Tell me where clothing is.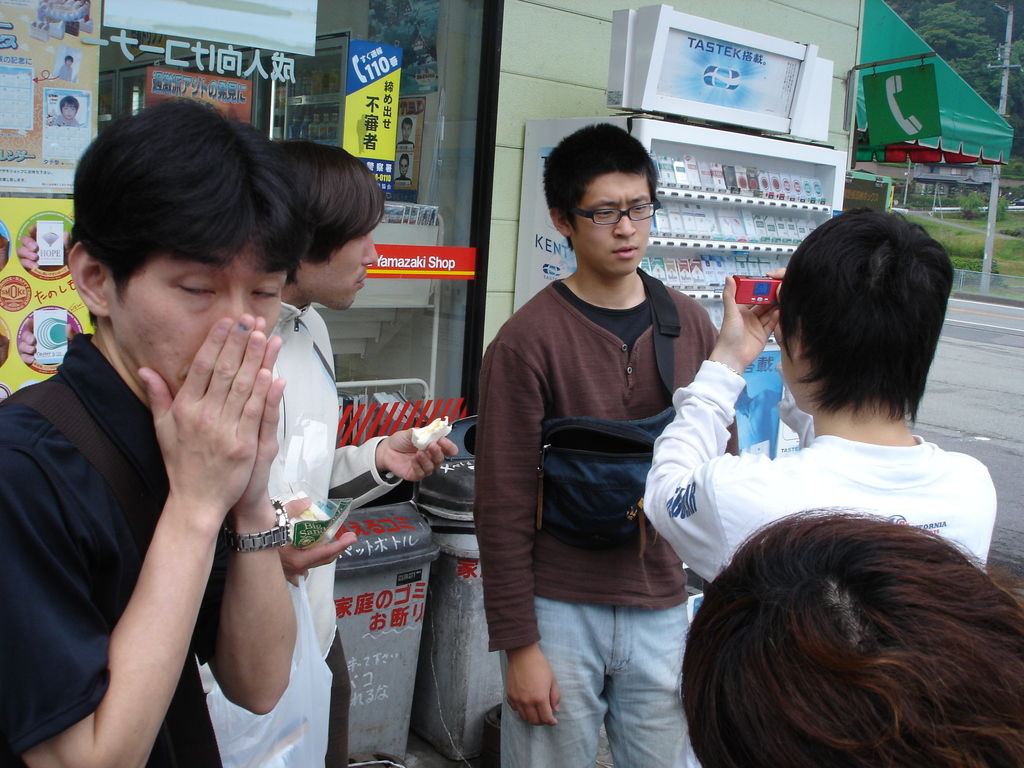
clothing is at {"left": 195, "top": 302, "right": 406, "bottom": 767}.
